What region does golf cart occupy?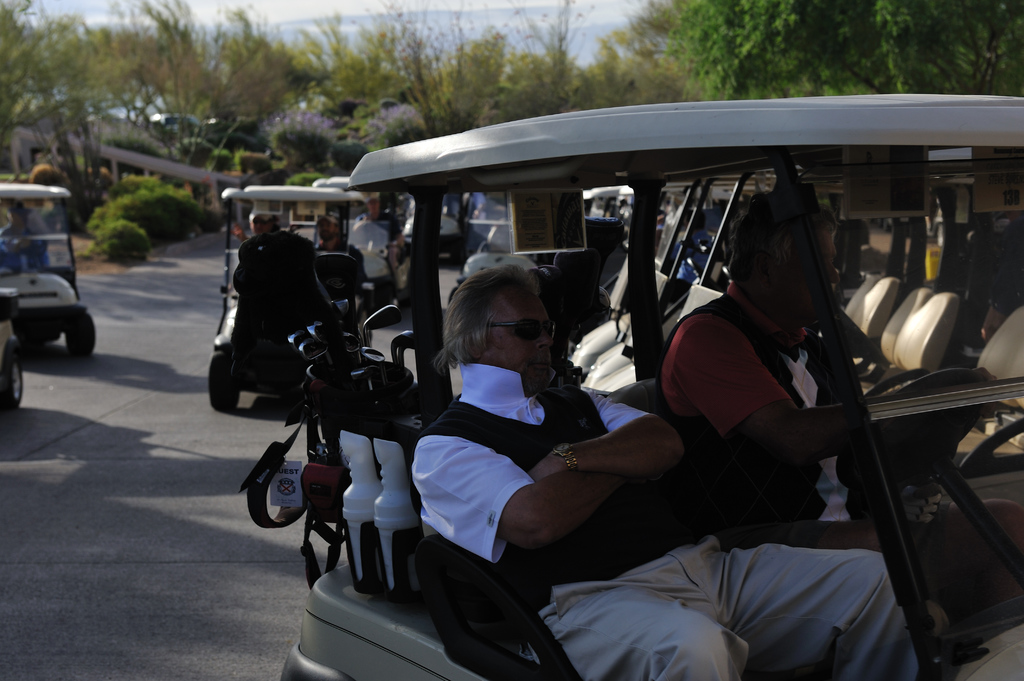
404,192,488,265.
